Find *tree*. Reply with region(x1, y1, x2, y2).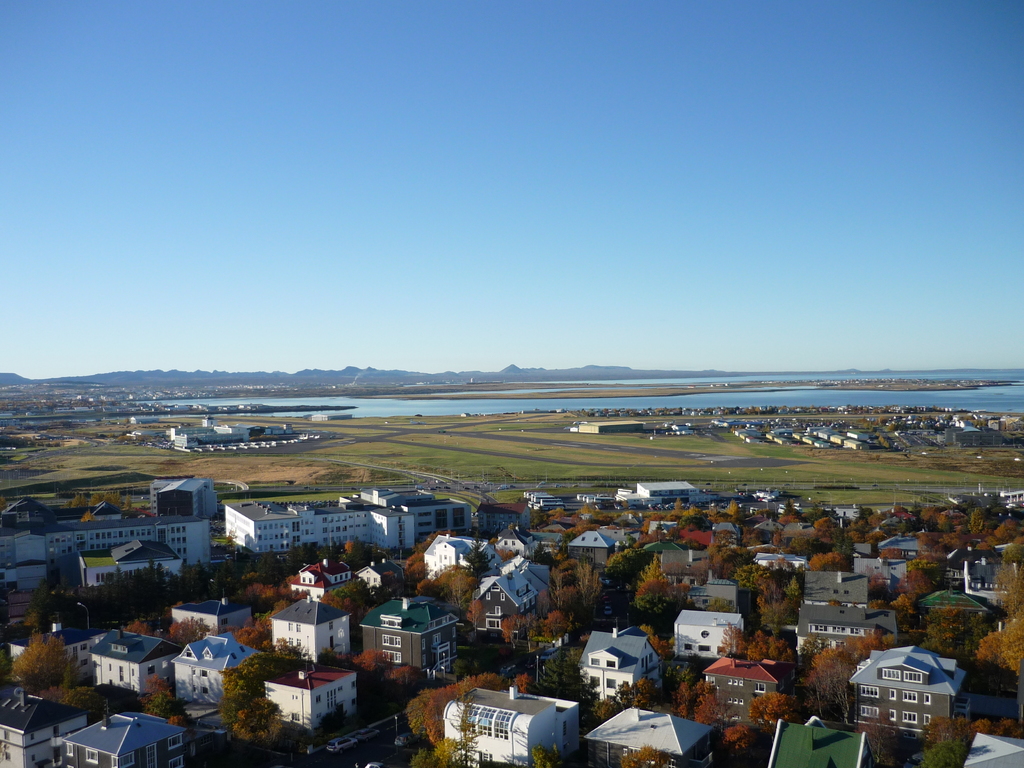
region(747, 693, 809, 744).
